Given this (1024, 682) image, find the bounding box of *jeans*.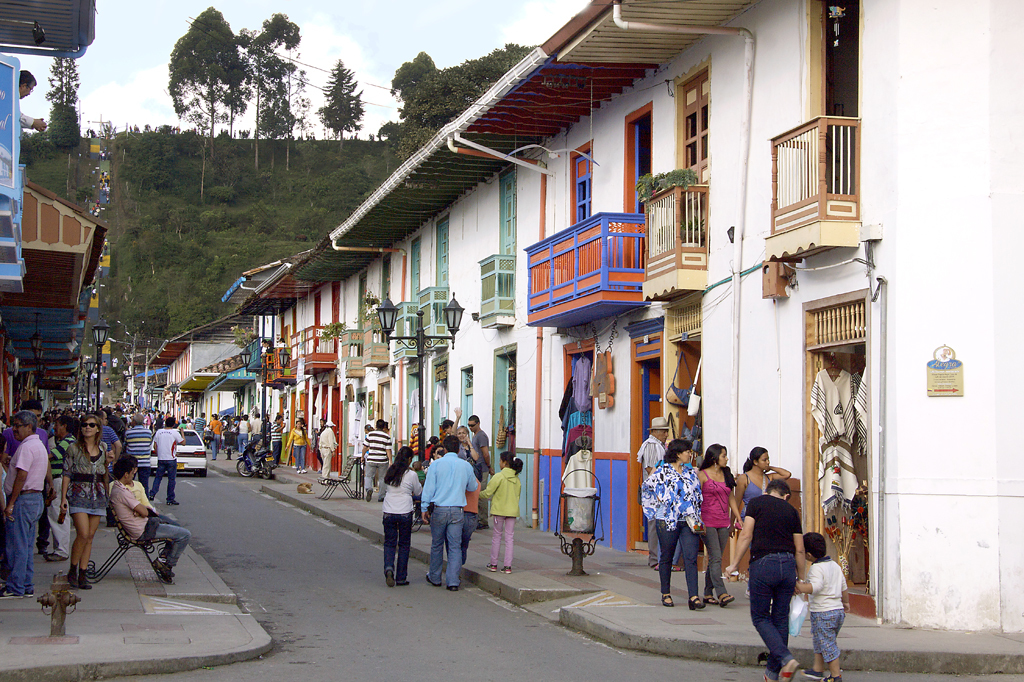
[294, 446, 307, 469].
